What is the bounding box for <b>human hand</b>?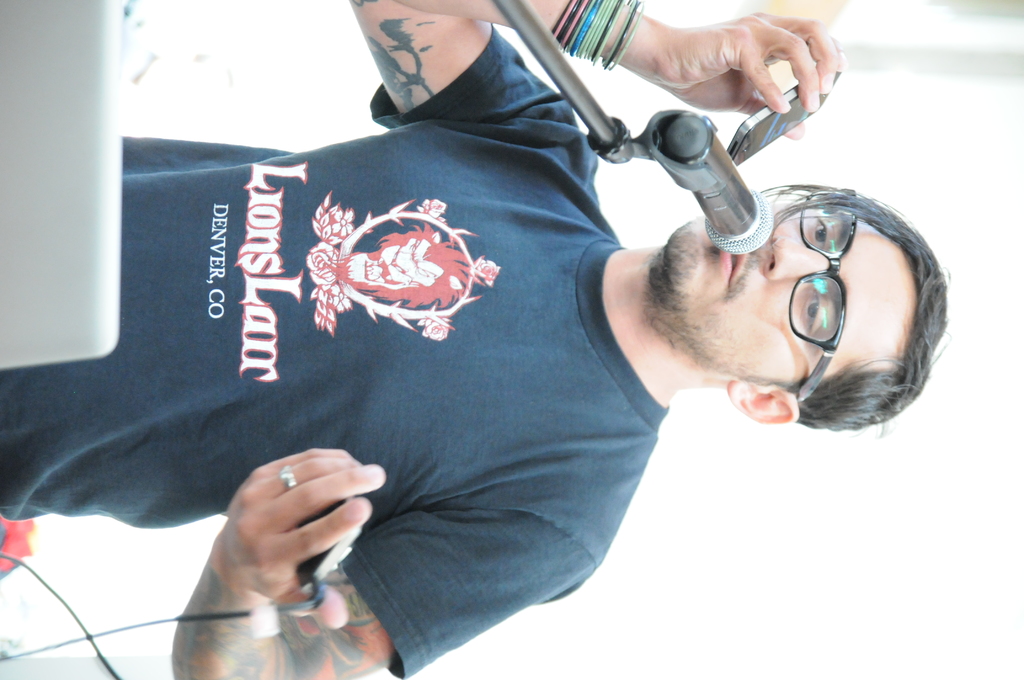
left=195, top=454, right=377, bottom=610.
